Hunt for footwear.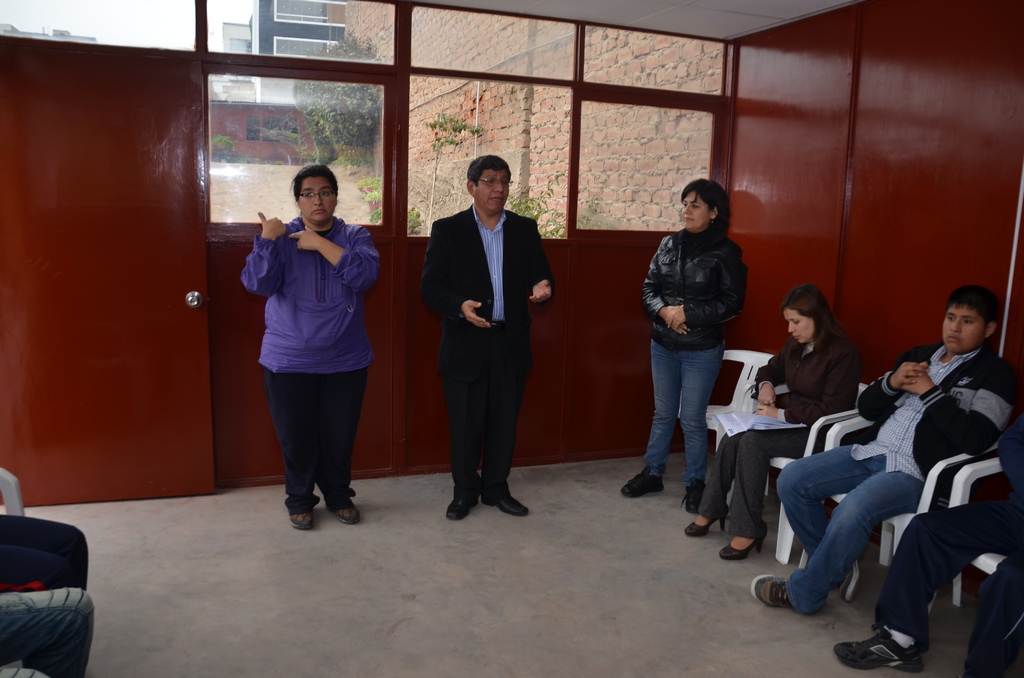
Hunted down at left=685, top=512, right=724, bottom=536.
